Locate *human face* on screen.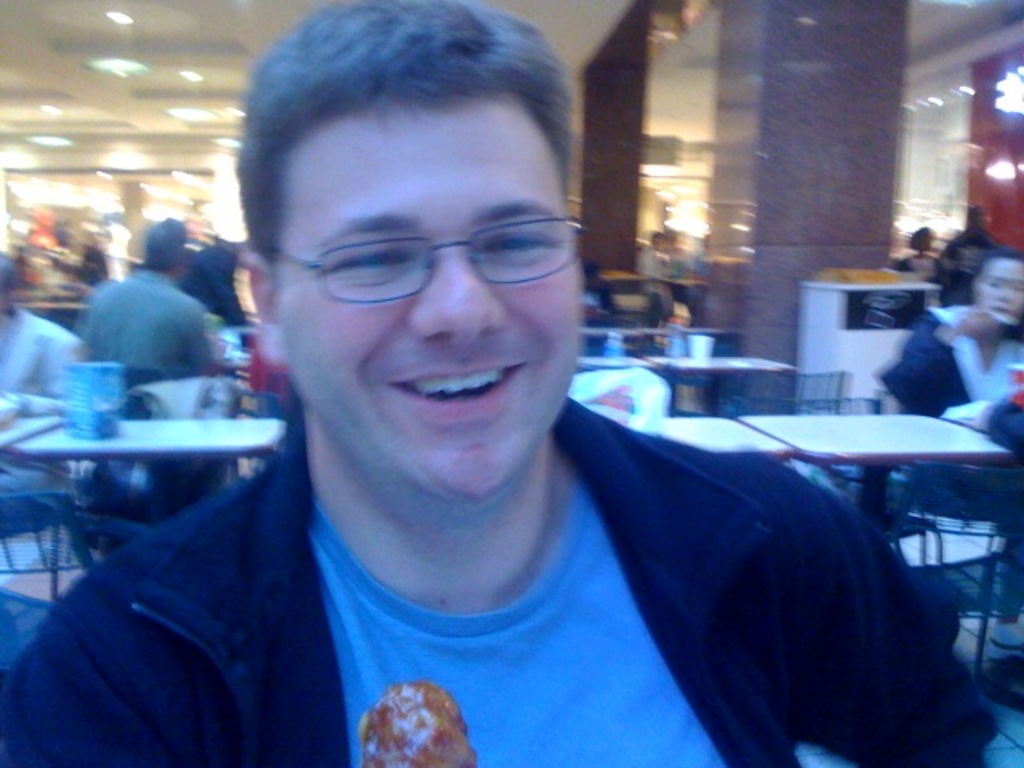
On screen at bbox=(970, 256, 1021, 331).
